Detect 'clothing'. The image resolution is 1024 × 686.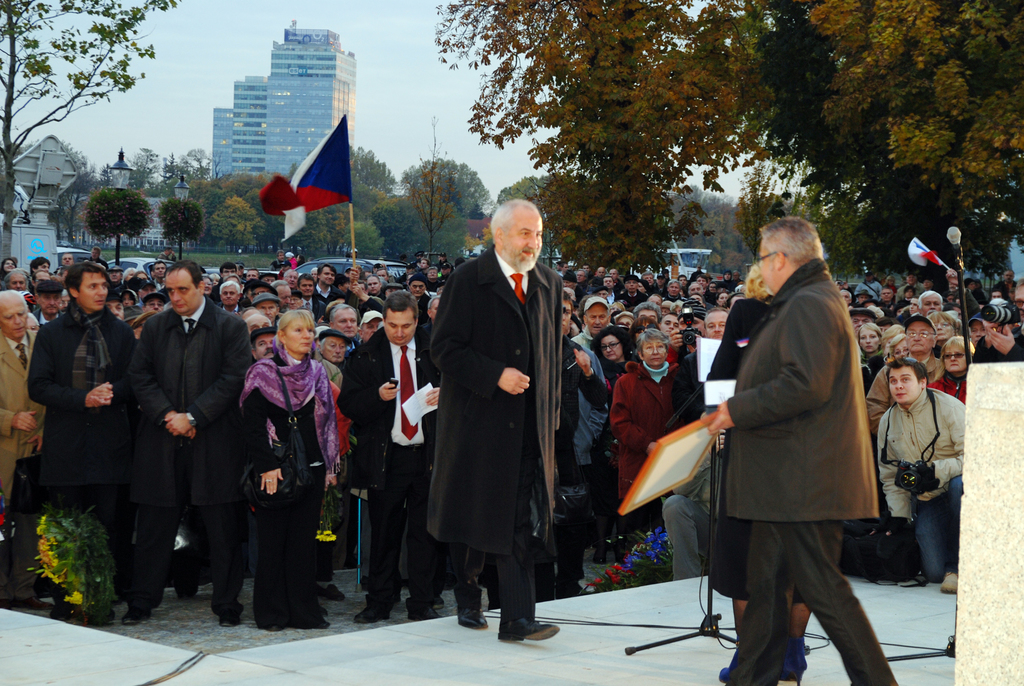
[left=664, top=345, right=697, bottom=420].
